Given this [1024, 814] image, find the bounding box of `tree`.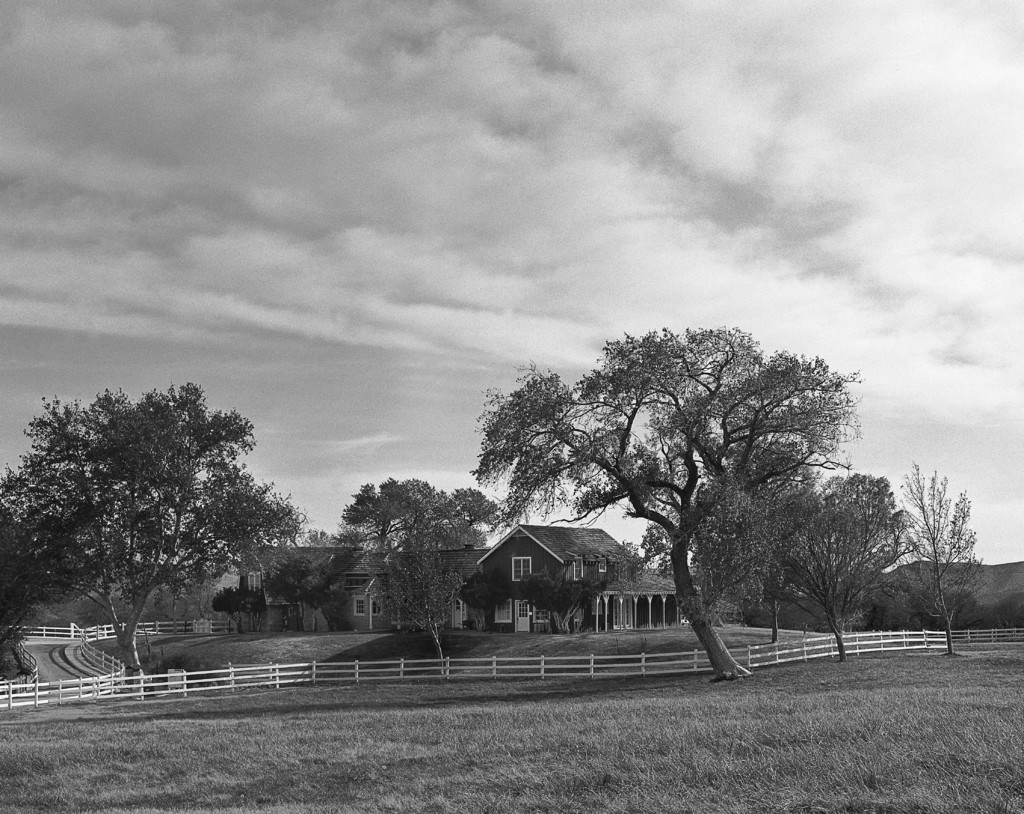
(x1=508, y1=554, x2=644, y2=644).
